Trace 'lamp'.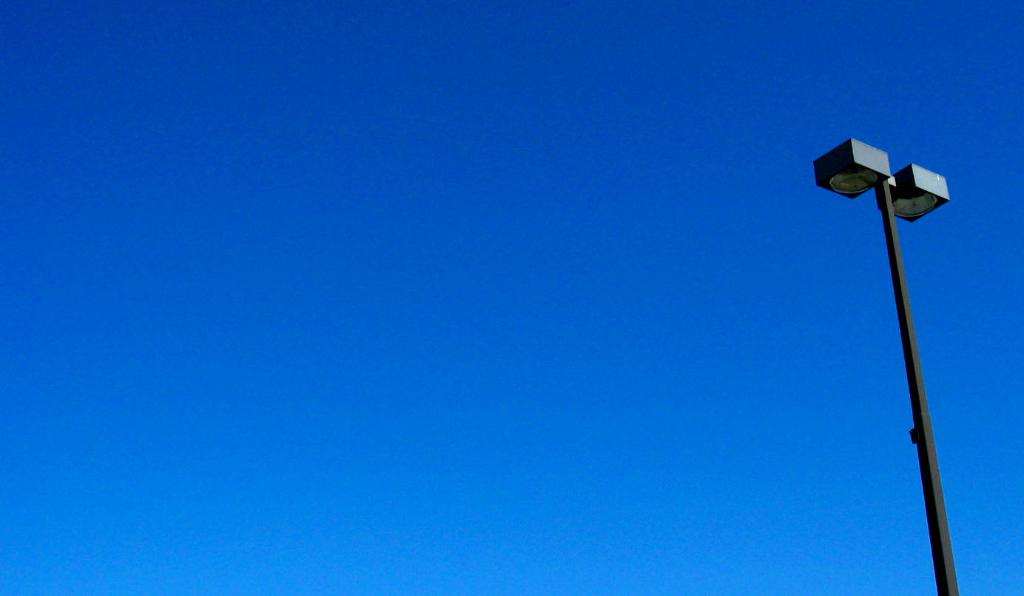
Traced to 810,138,948,595.
